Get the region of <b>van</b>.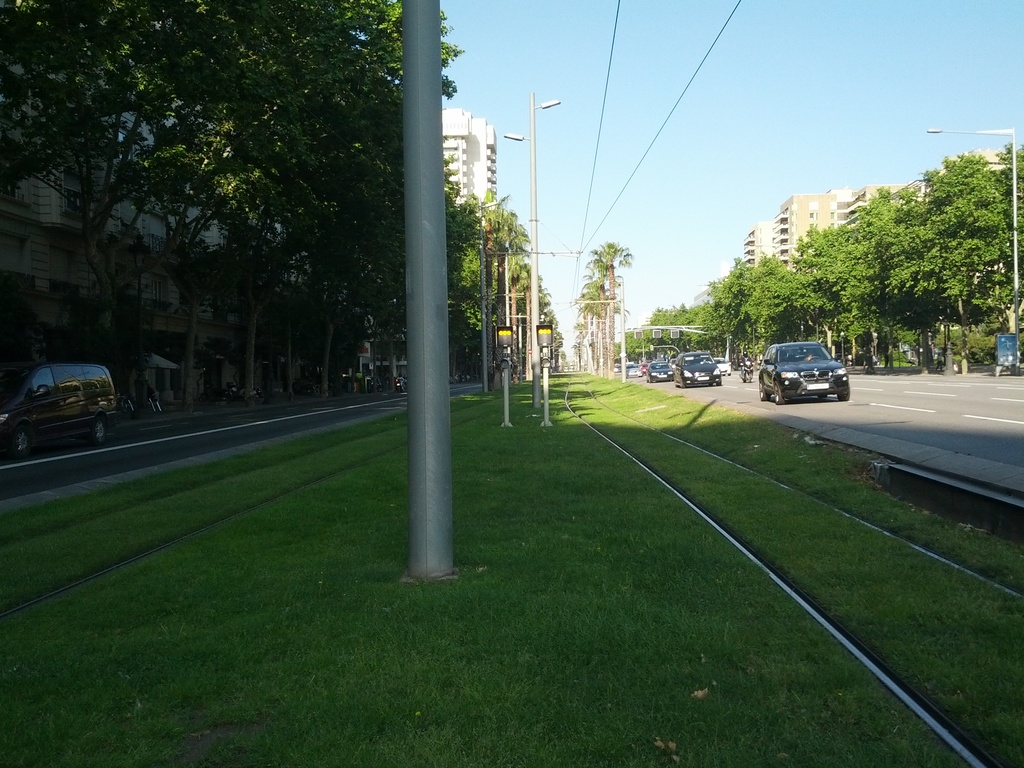
{"x1": 6, "y1": 352, "x2": 127, "y2": 445}.
